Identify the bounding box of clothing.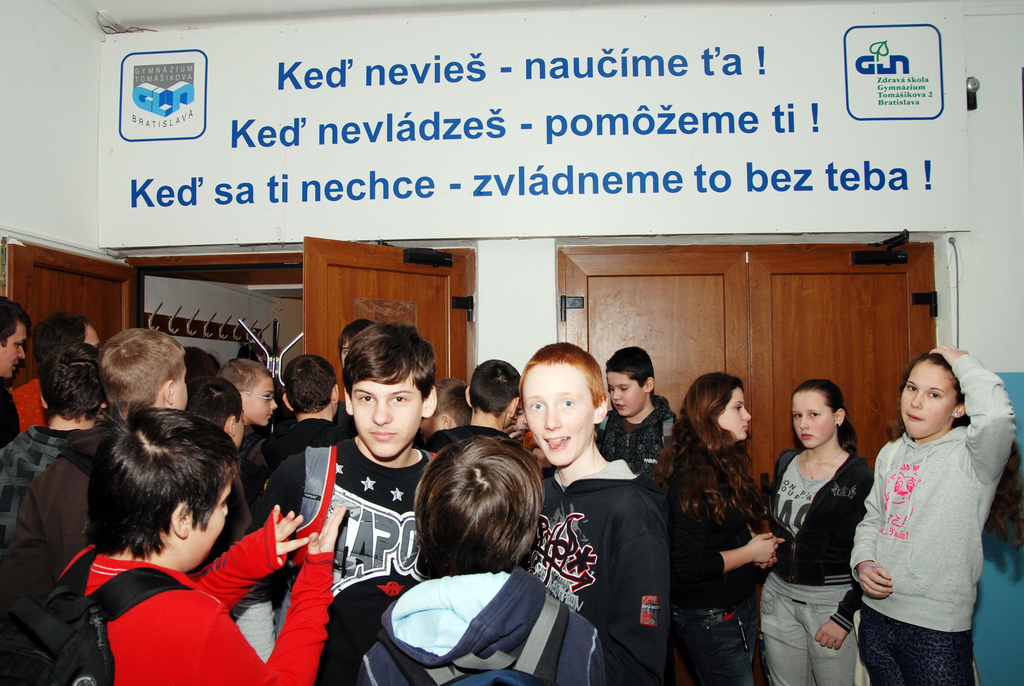
l=346, t=565, r=607, b=685.
